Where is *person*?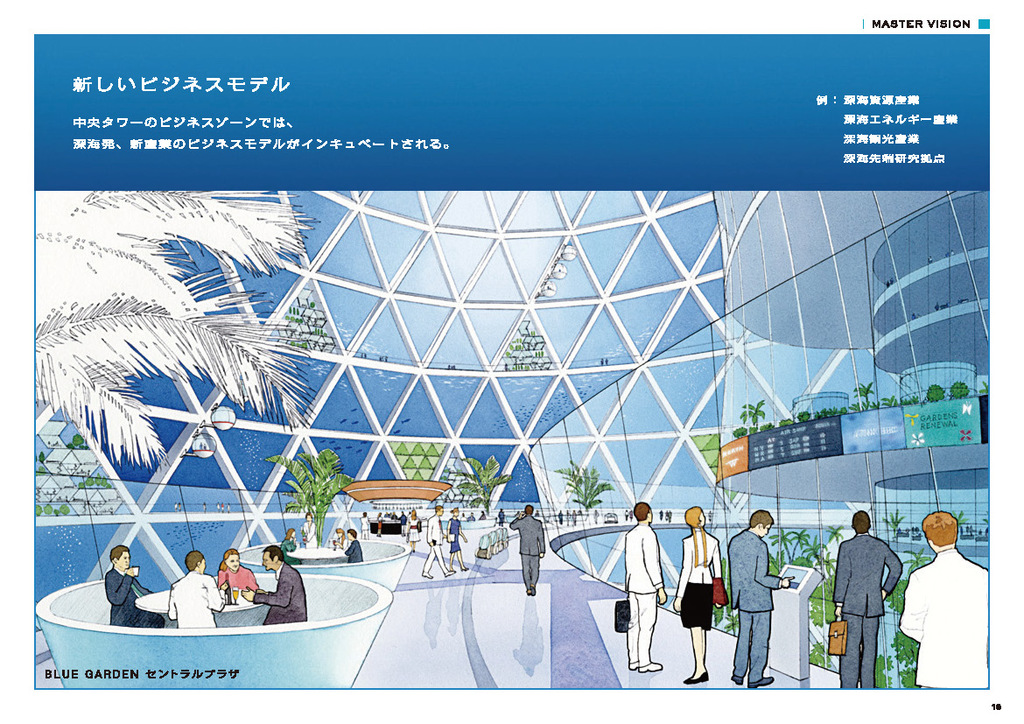
detection(534, 509, 538, 514).
